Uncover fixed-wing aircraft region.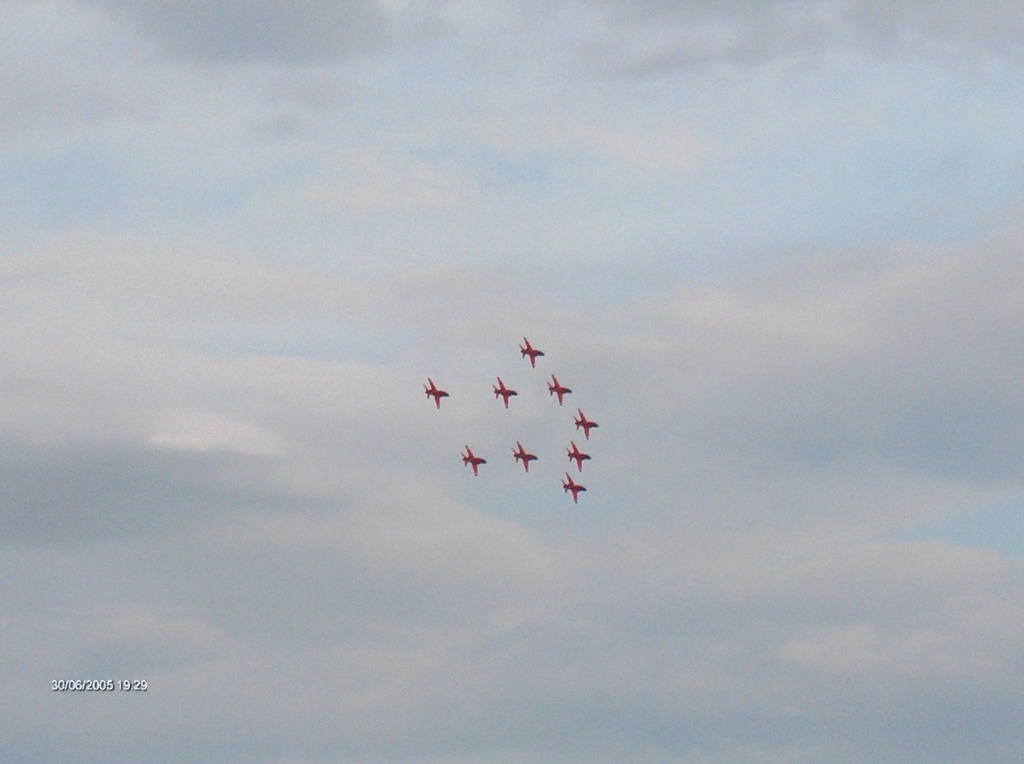
Uncovered: (left=519, top=333, right=548, bottom=369).
